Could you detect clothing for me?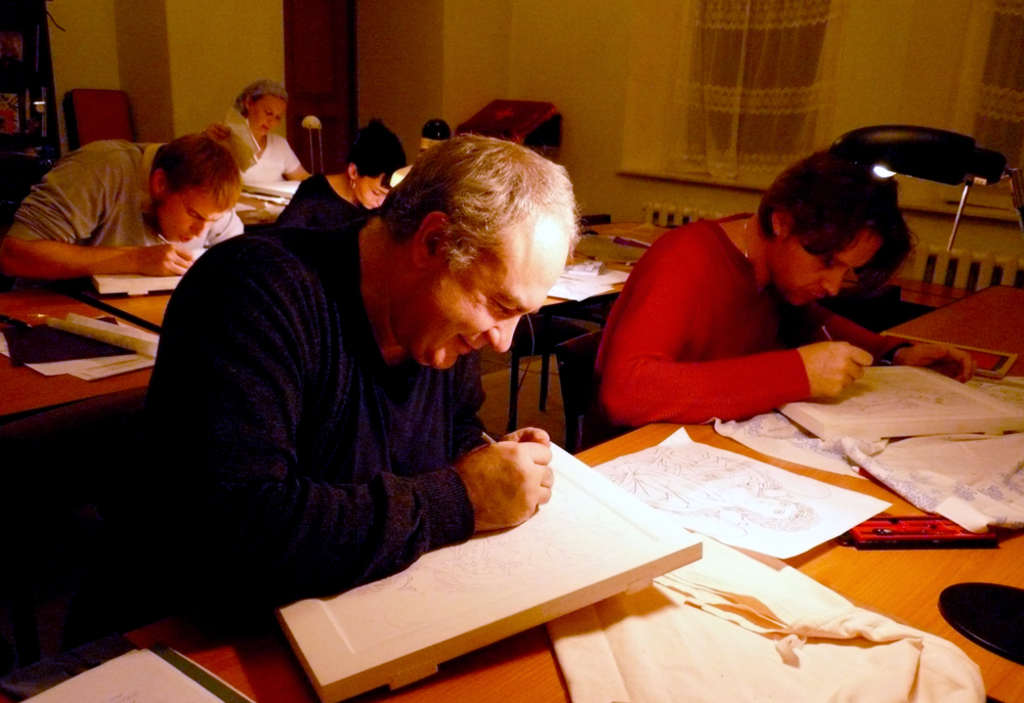
Detection result: BBox(245, 129, 306, 182).
